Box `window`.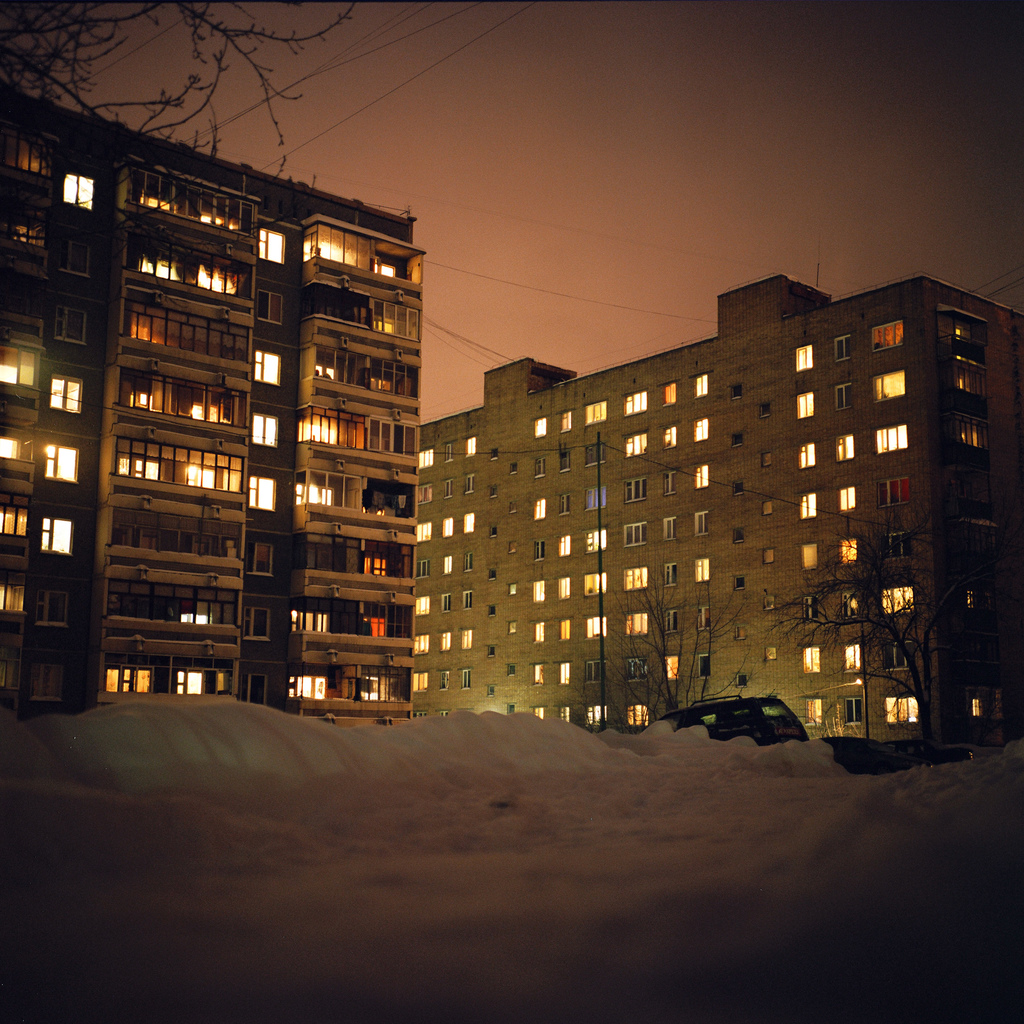
bbox(535, 623, 545, 642).
